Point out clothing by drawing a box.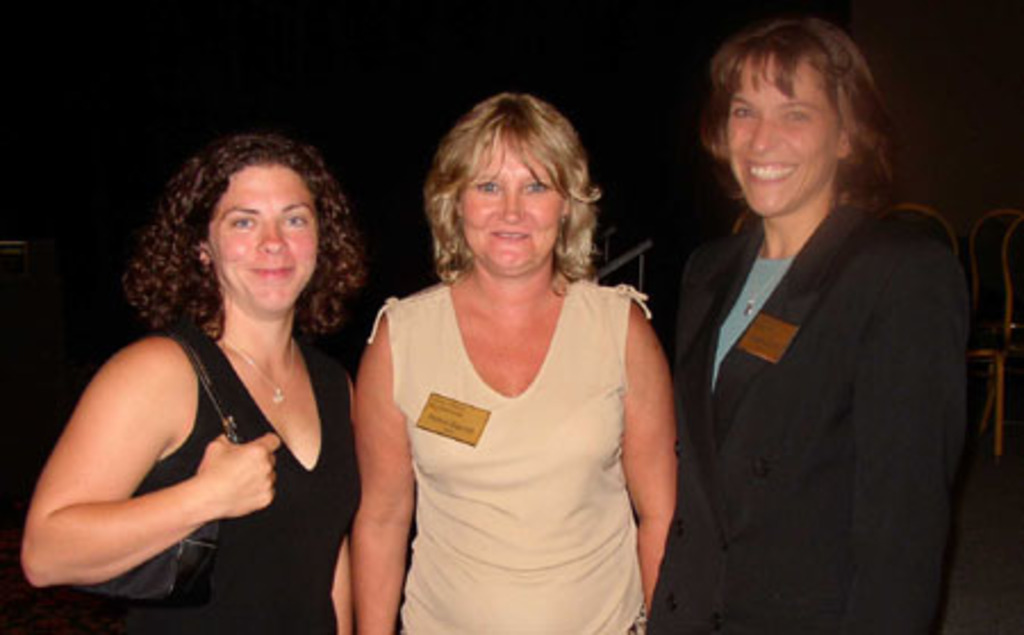
l=366, t=246, r=660, b=610.
